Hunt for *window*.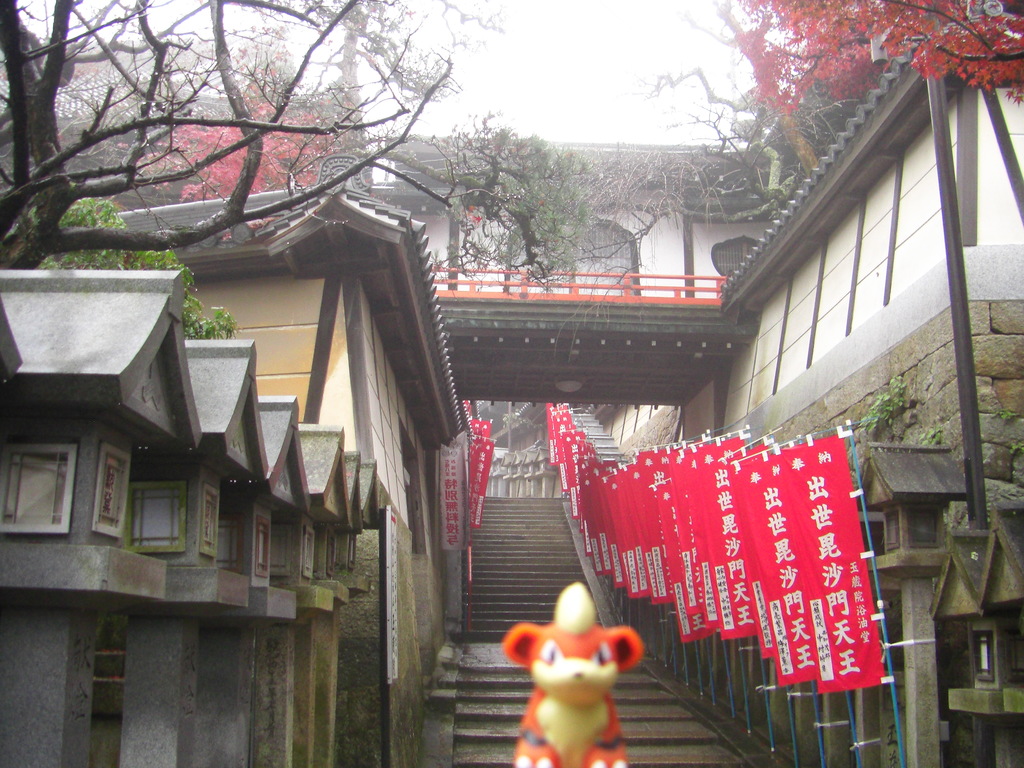
Hunted down at 212,500,244,579.
